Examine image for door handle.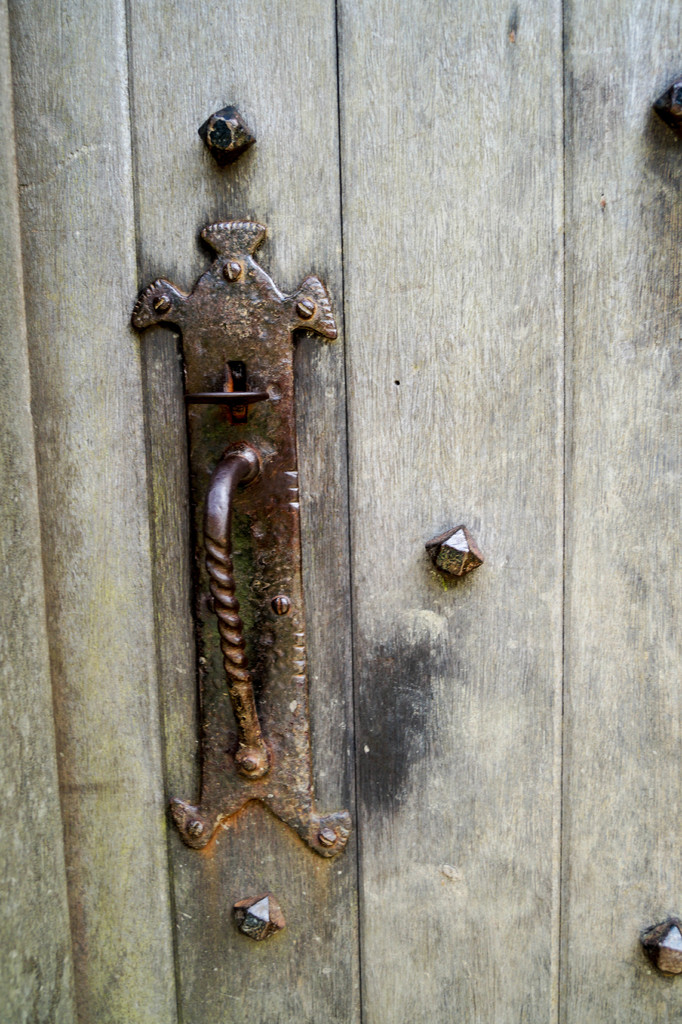
Examination result: 130,219,352,863.
